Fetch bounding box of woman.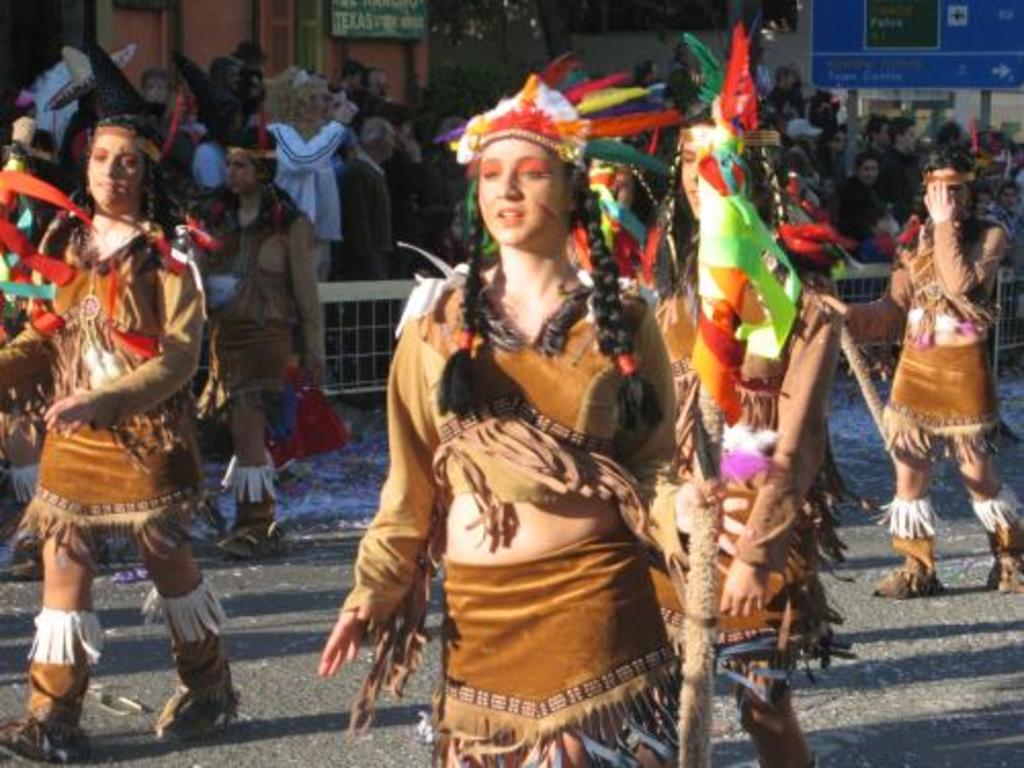
Bbox: [left=0, top=121, right=248, bottom=764].
